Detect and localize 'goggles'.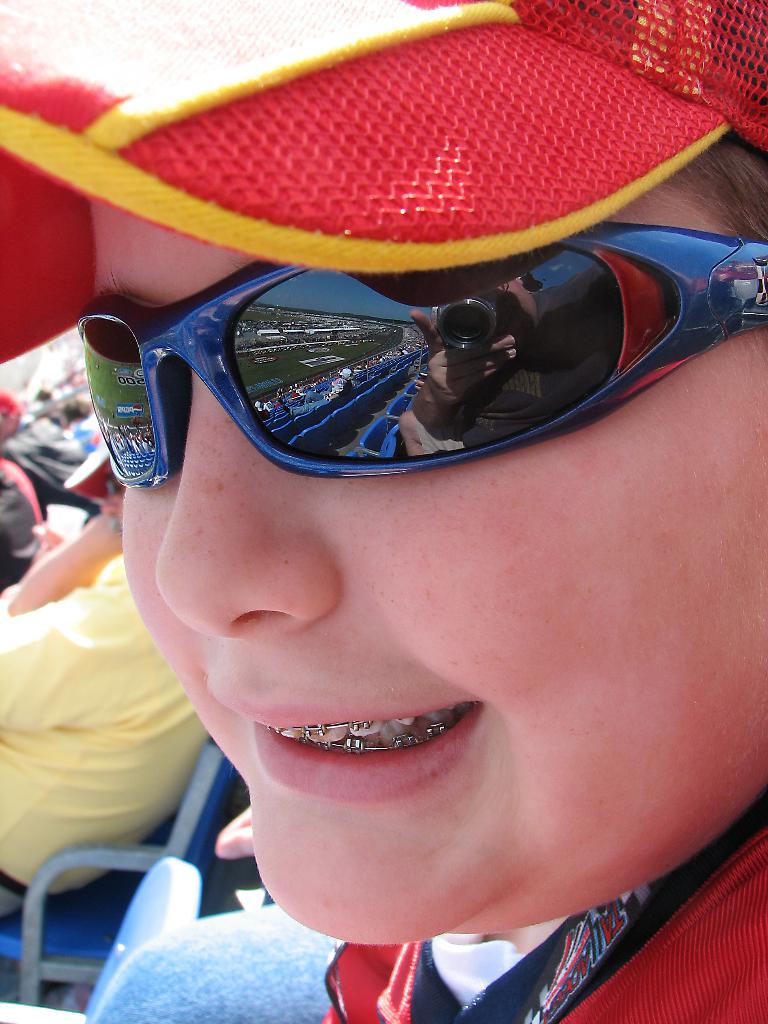
Localized at bbox(84, 227, 717, 521).
